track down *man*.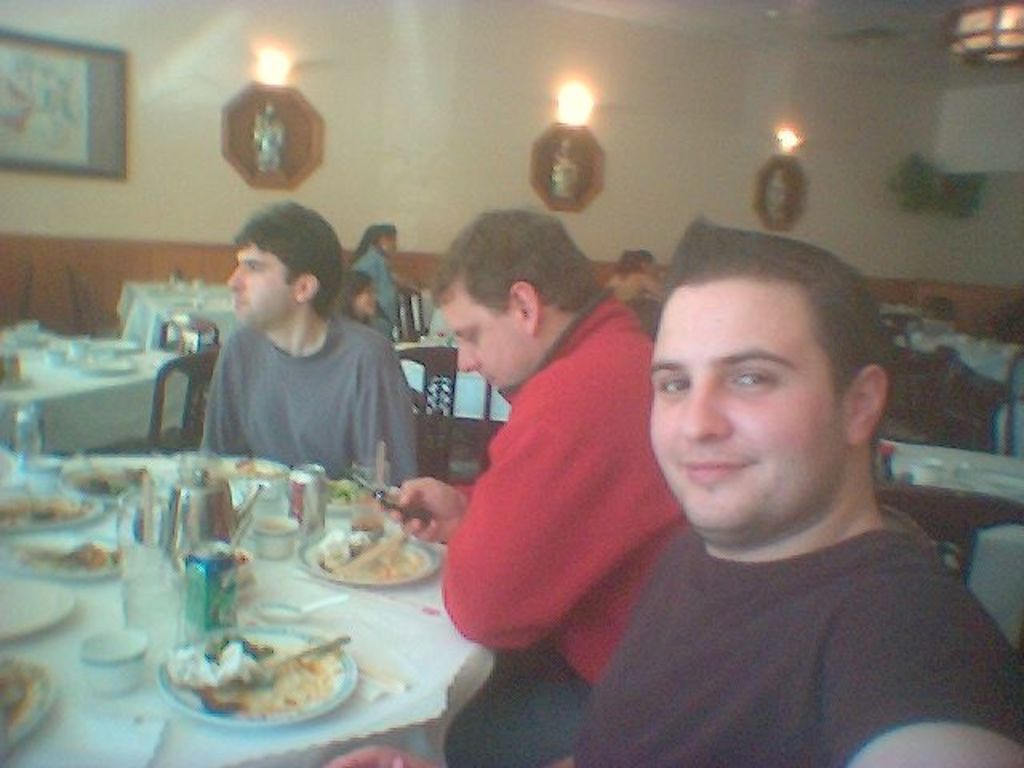
Tracked to [x1=574, y1=213, x2=1022, y2=766].
